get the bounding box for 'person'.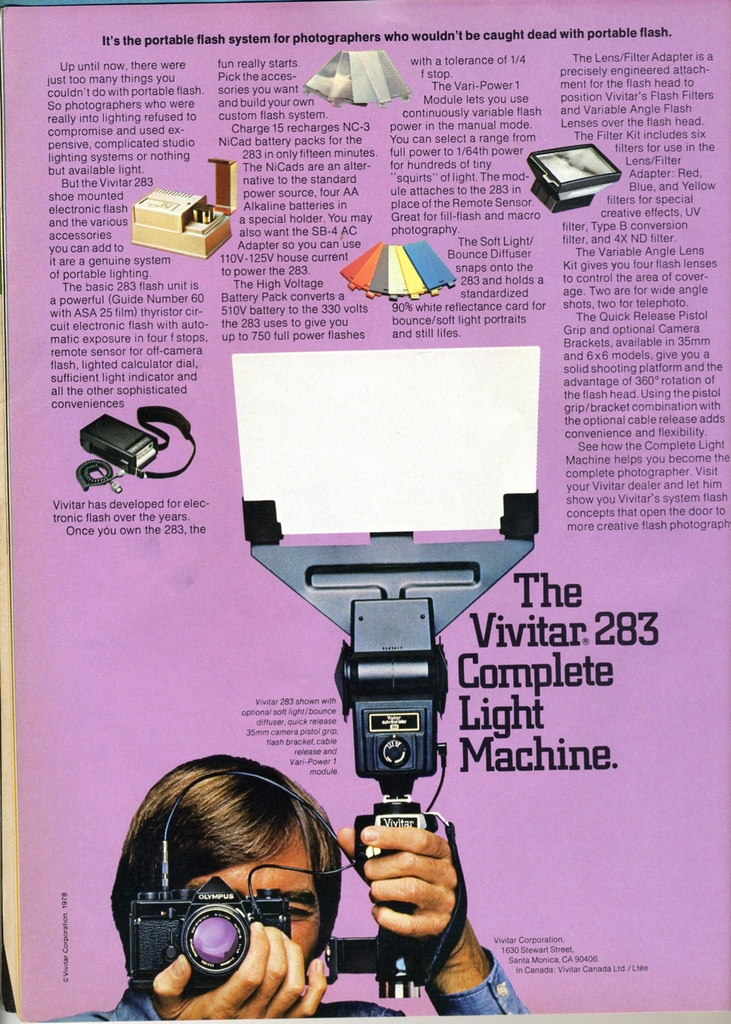
Rect(48, 755, 536, 1023).
